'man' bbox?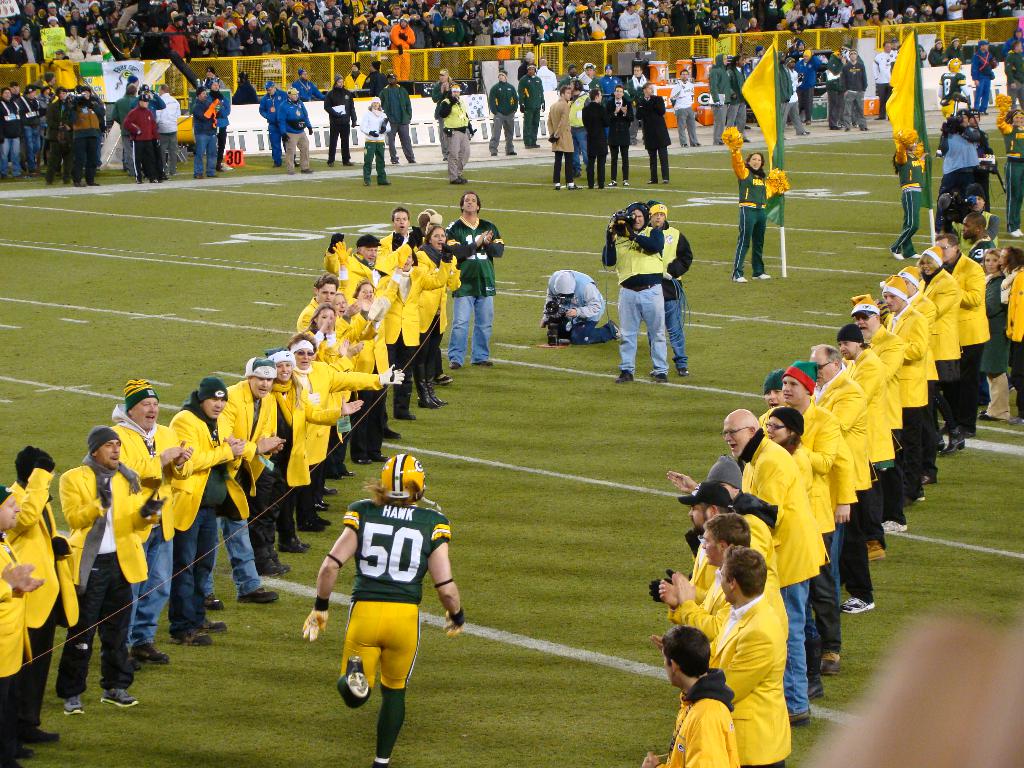
(x1=605, y1=83, x2=630, y2=186)
